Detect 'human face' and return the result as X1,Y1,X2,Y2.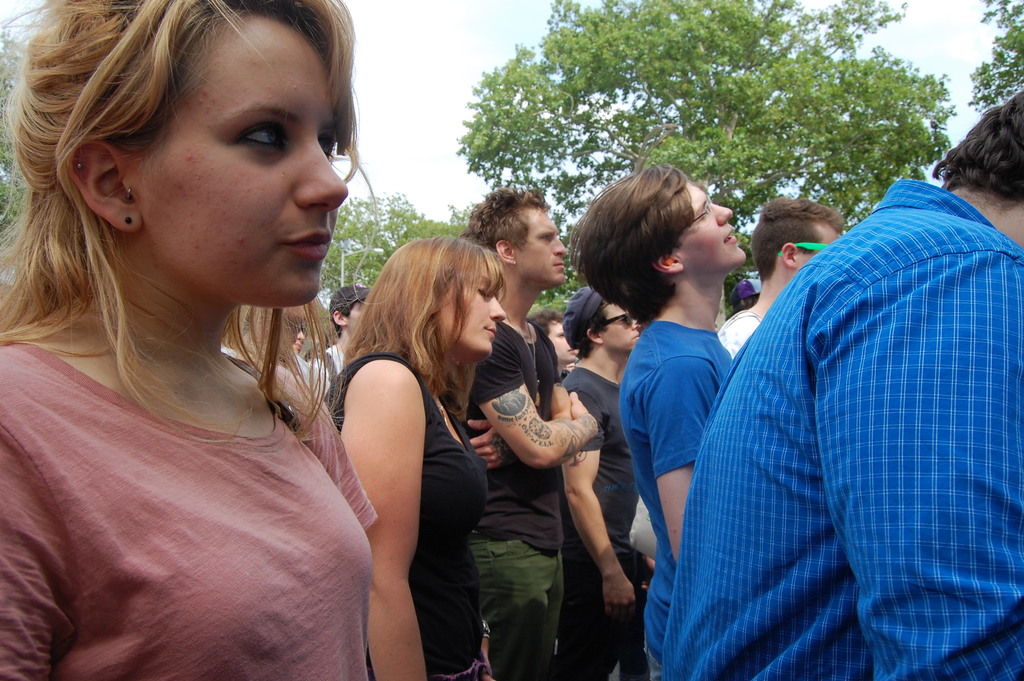
514,202,566,286.
